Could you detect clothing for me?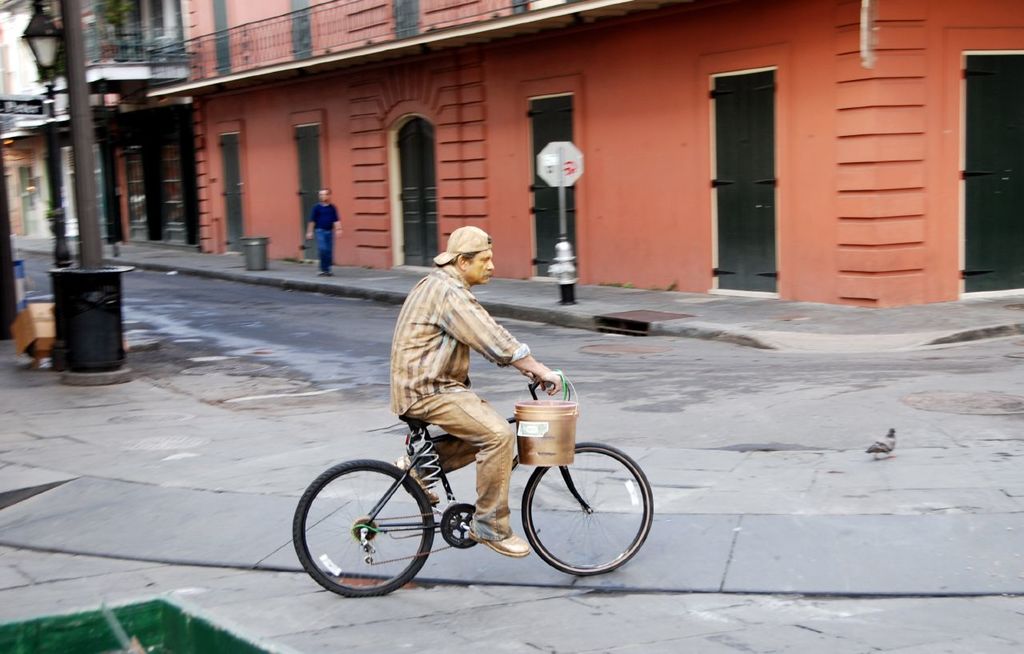
Detection result: 387, 259, 534, 543.
